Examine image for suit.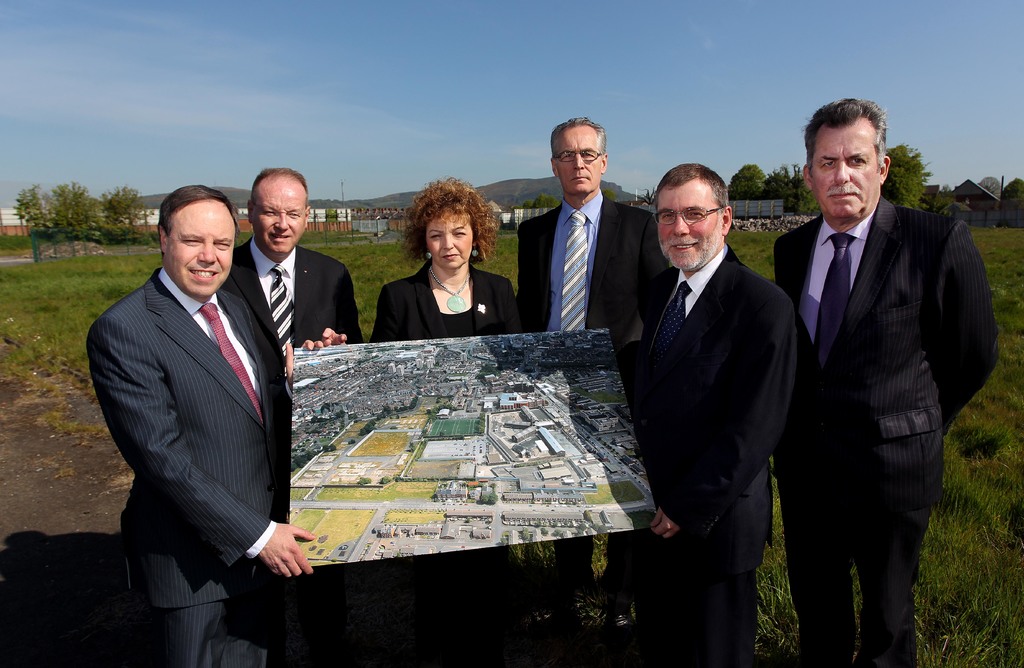
Examination result: left=81, top=263, right=290, bottom=667.
